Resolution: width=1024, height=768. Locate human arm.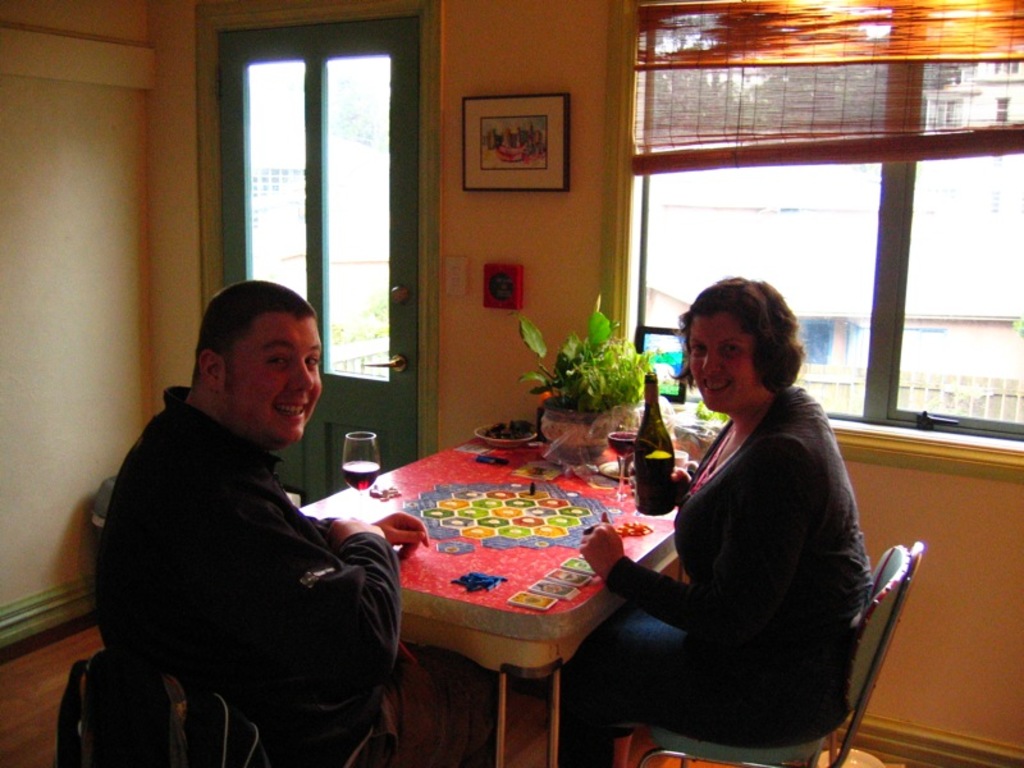
bbox=[300, 511, 435, 556].
